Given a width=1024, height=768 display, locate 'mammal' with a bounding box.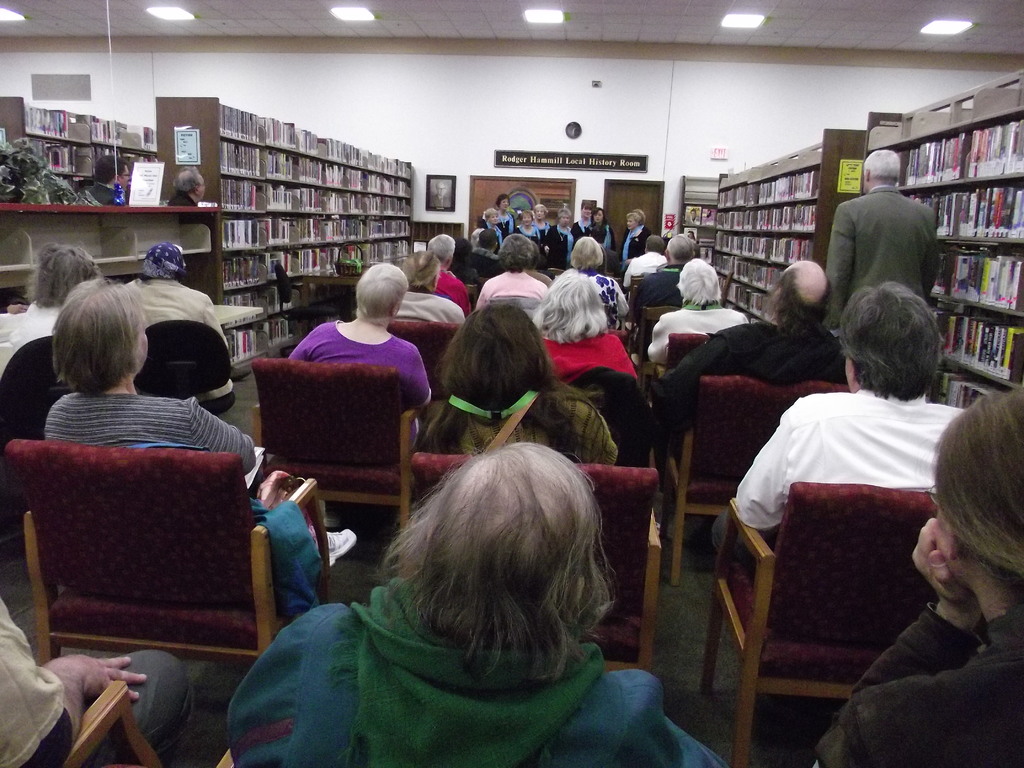
Located: BBox(0, 587, 191, 767).
